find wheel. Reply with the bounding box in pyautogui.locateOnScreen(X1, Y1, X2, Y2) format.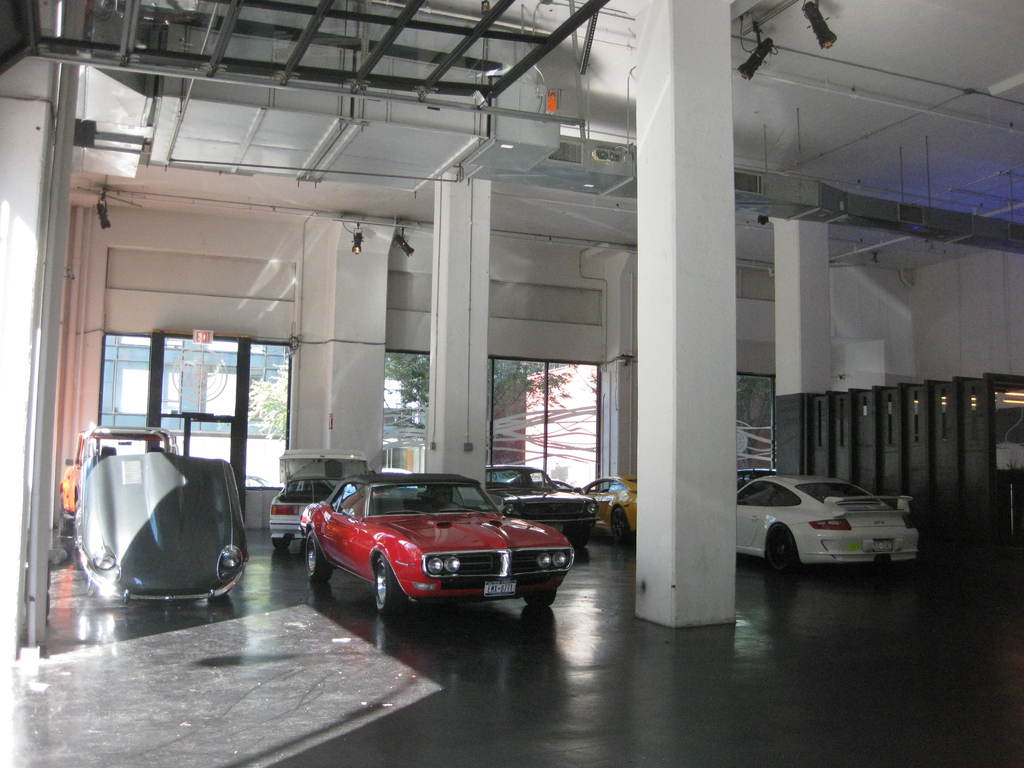
pyautogui.locateOnScreen(769, 525, 796, 571).
